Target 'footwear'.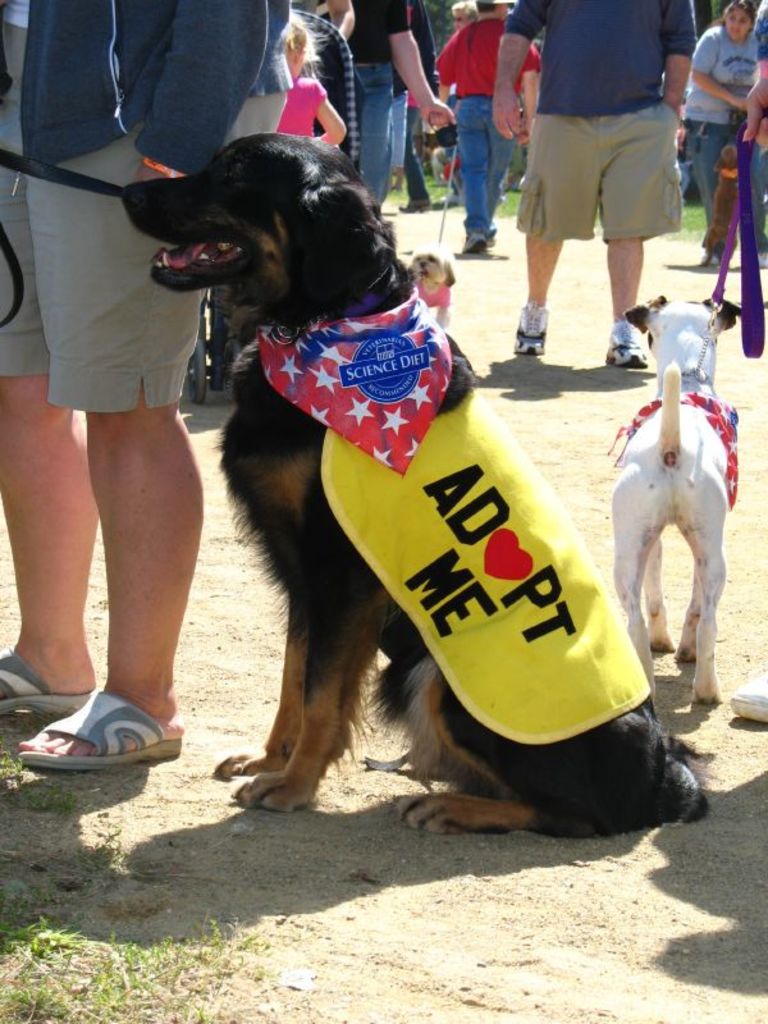
Target region: box=[604, 323, 649, 371].
